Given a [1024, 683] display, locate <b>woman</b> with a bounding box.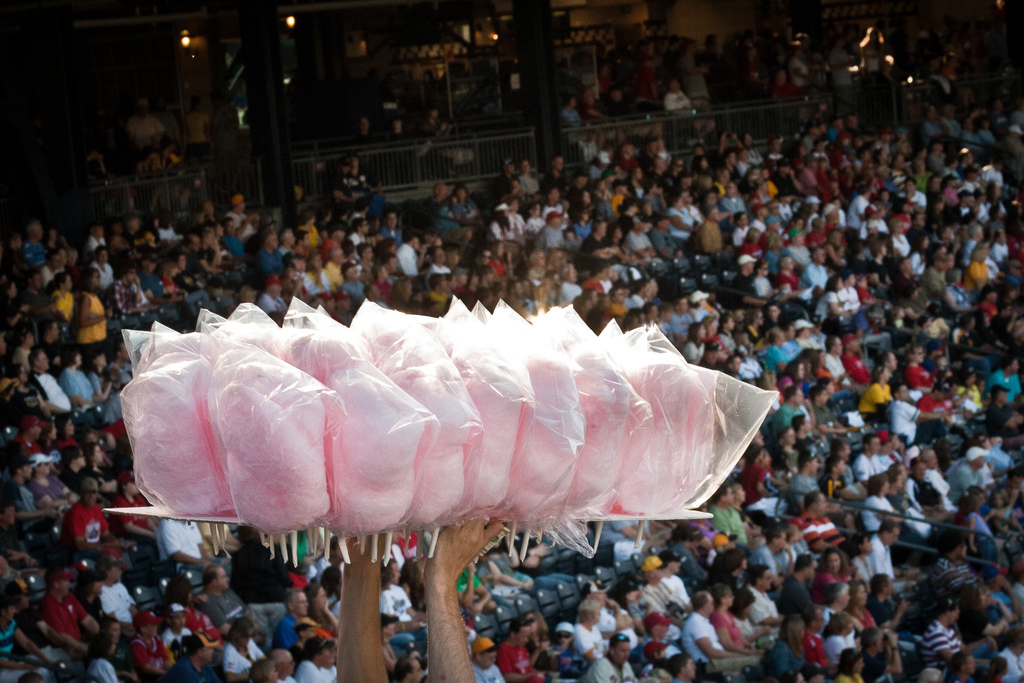
Located: {"x1": 848, "y1": 532, "x2": 876, "y2": 580}.
